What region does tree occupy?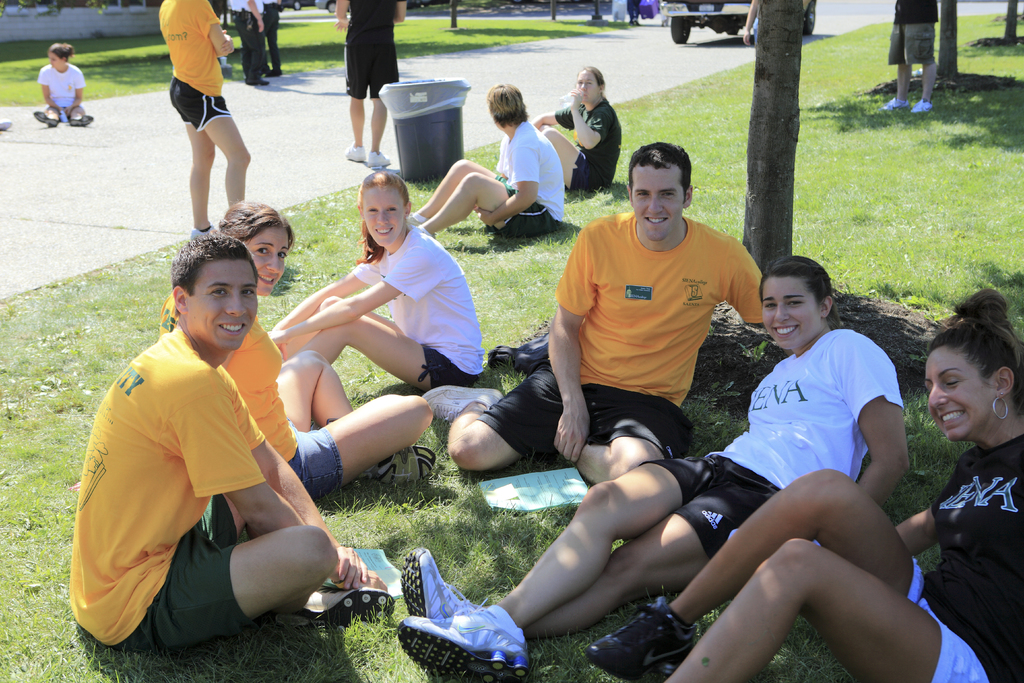
crop(919, 0, 966, 101).
